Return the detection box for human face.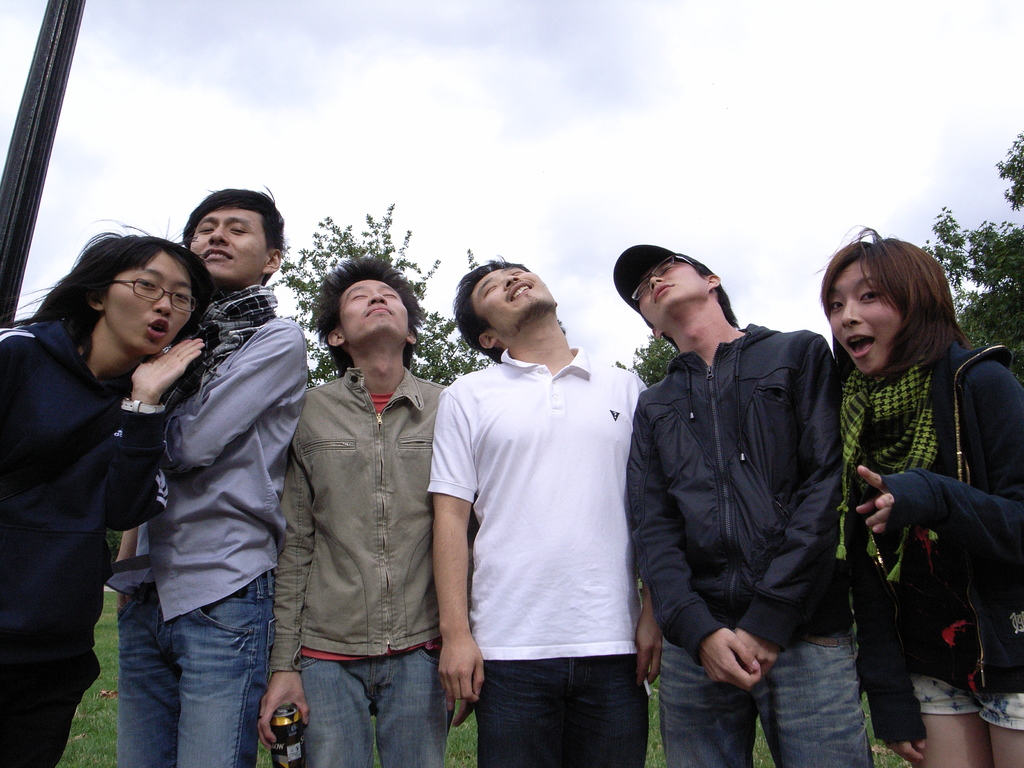
195 212 277 291.
